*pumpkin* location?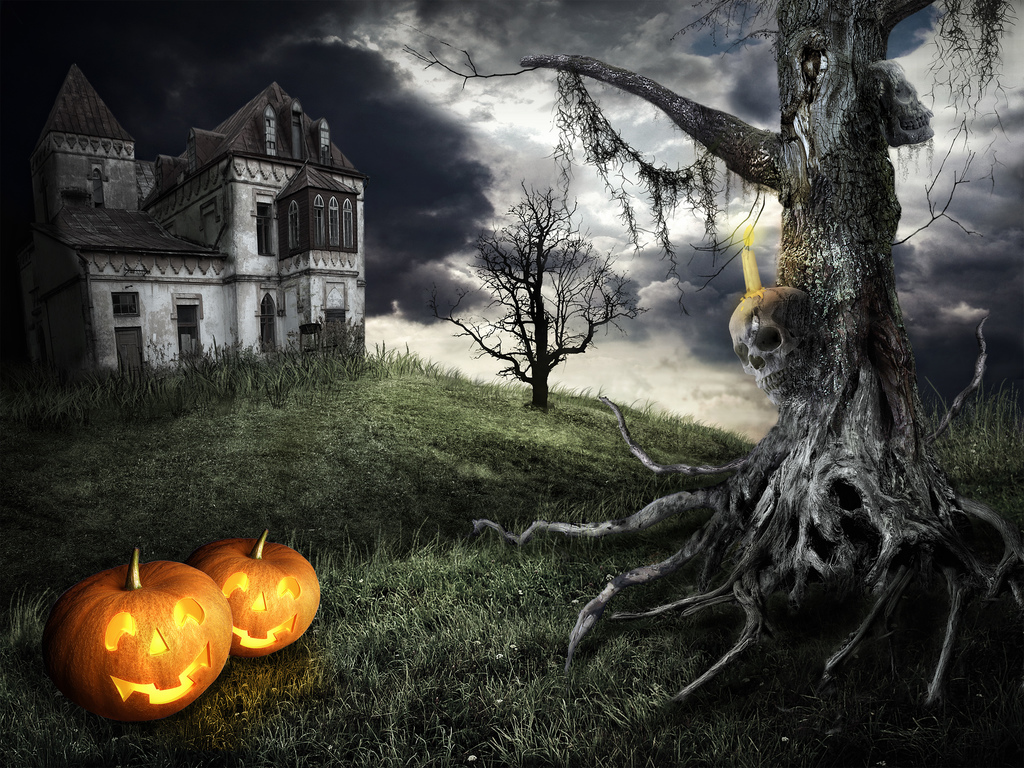
49:544:237:725
